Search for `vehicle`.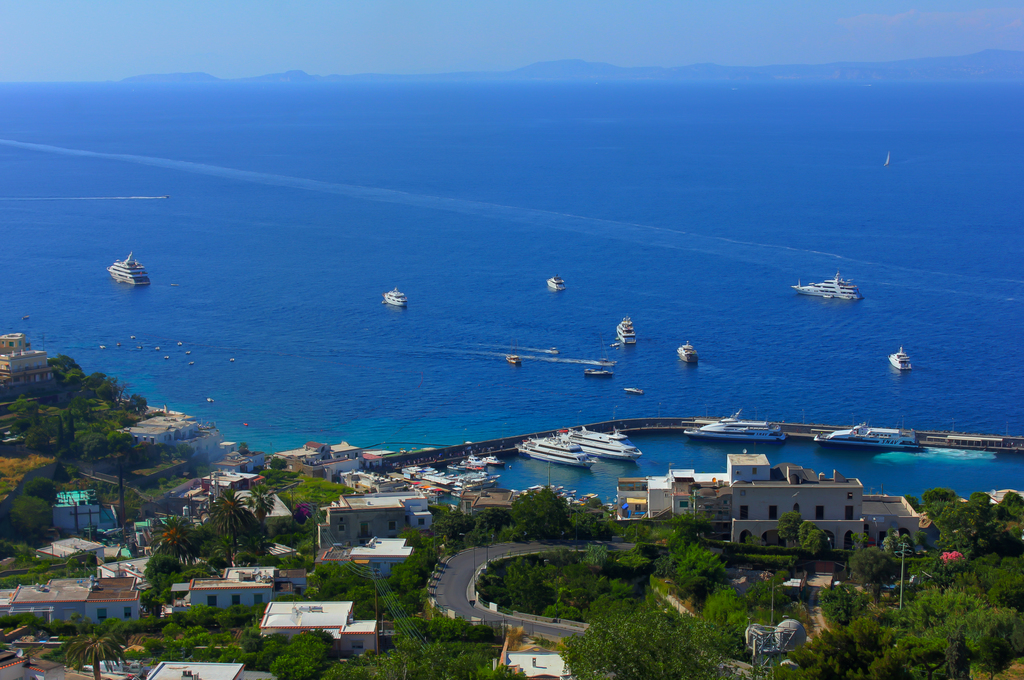
Found at crop(383, 287, 409, 307).
